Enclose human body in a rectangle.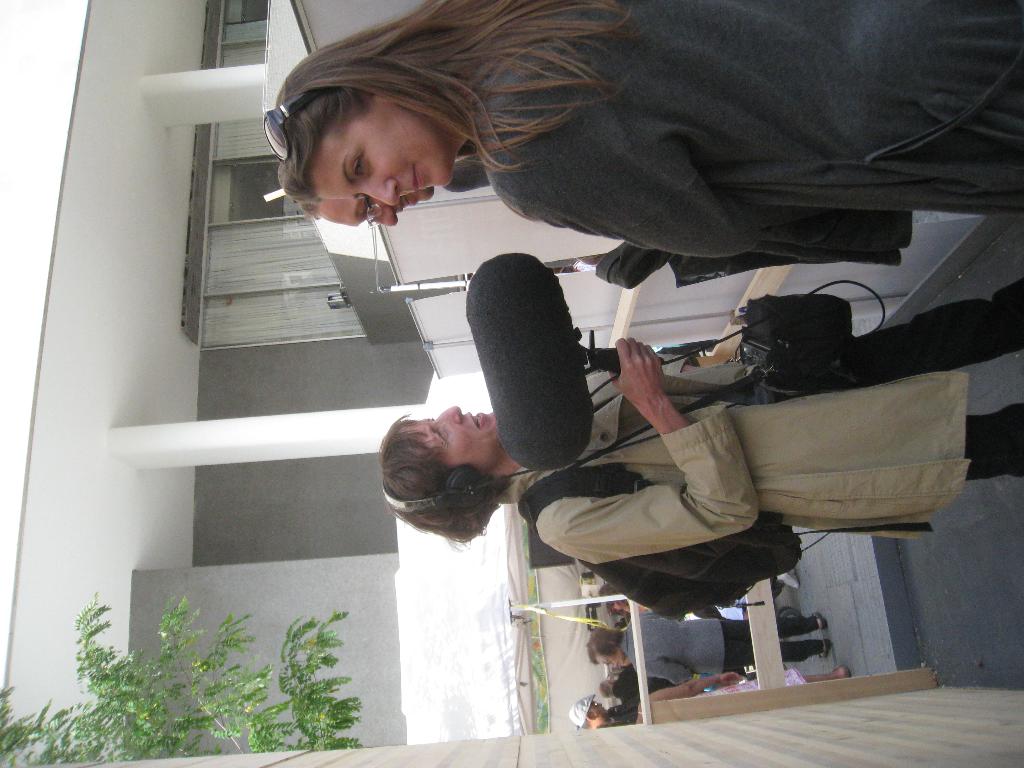
rect(277, 0, 1023, 258).
